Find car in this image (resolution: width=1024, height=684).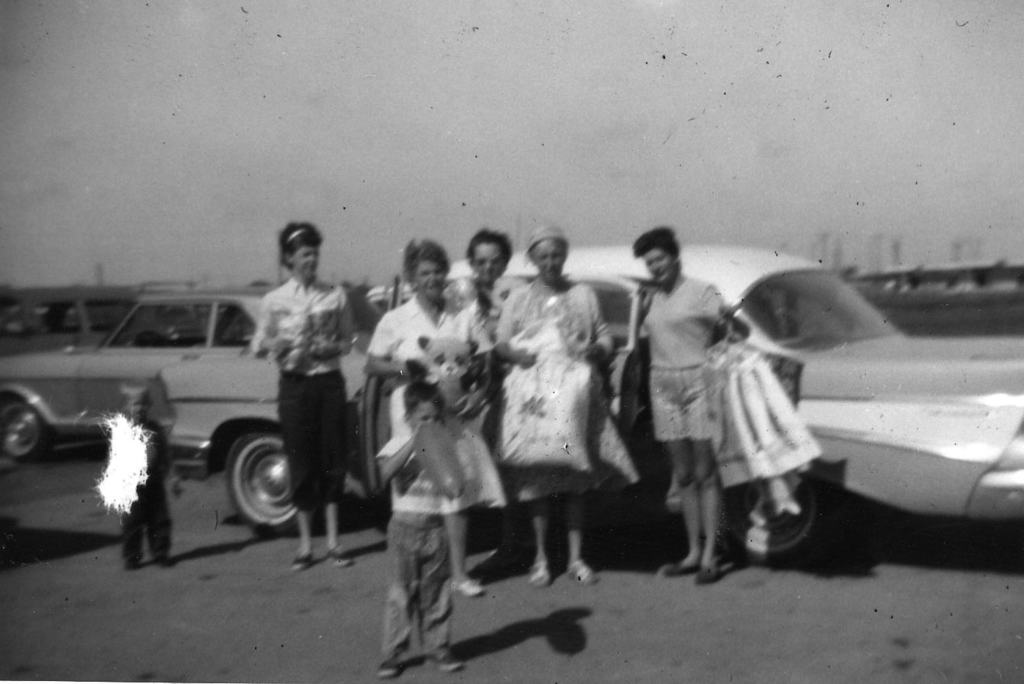
x1=0, y1=289, x2=390, y2=459.
